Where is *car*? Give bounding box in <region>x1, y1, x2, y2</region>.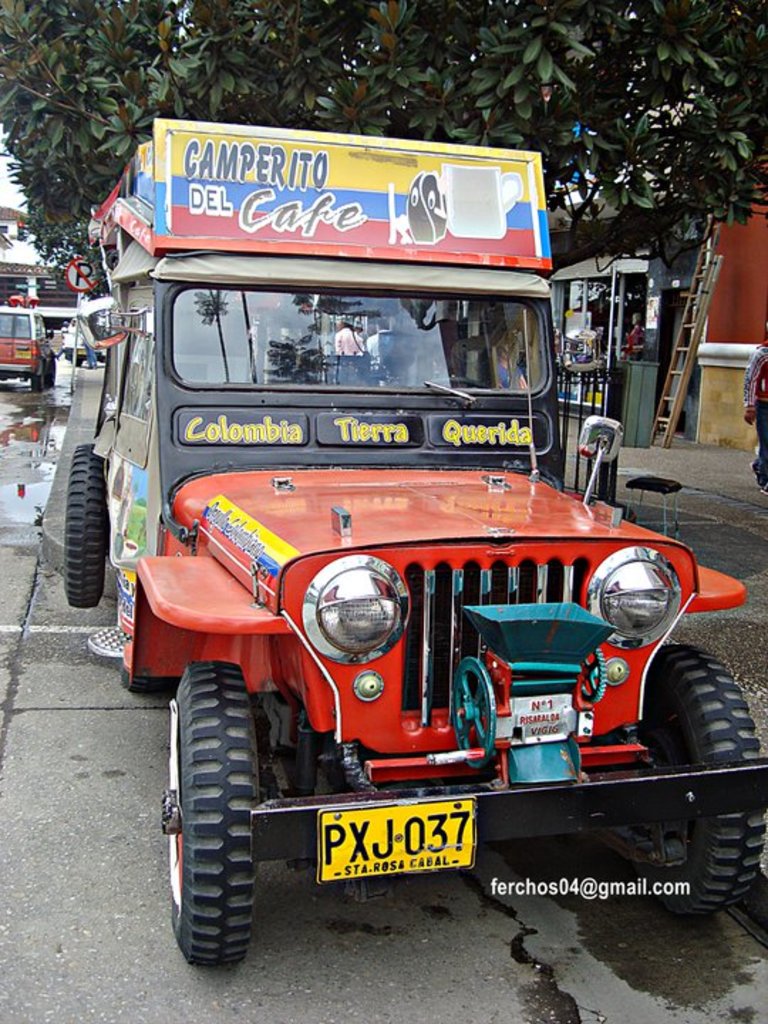
<region>84, 219, 666, 779</region>.
